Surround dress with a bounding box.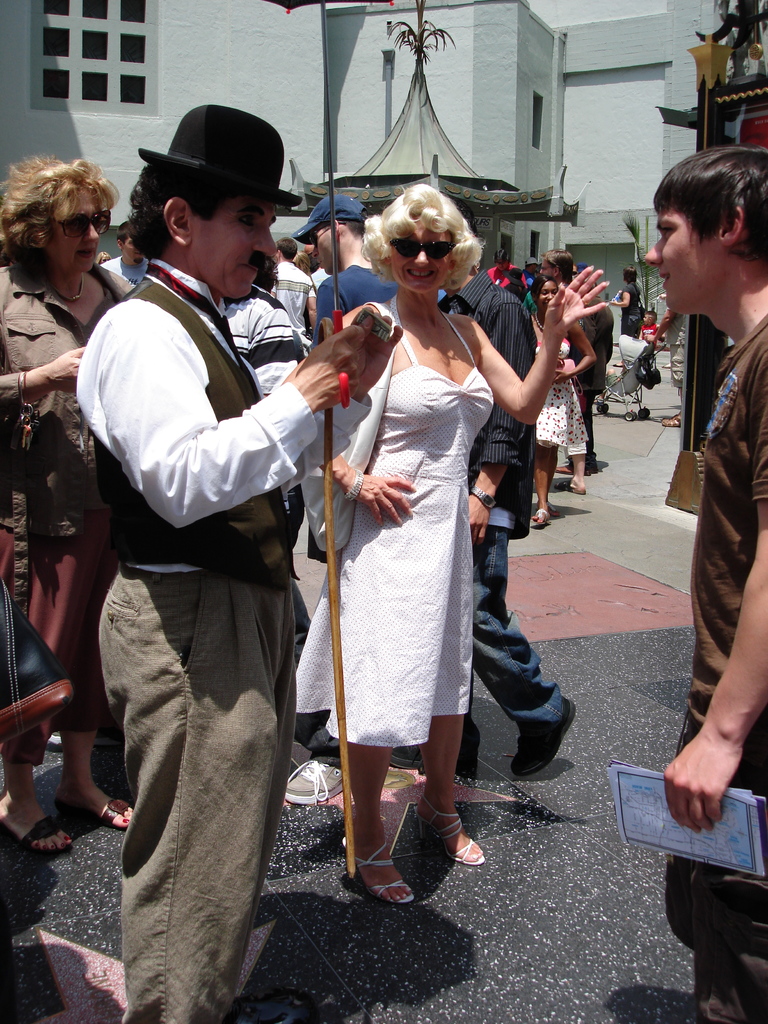
537/344/589/458.
